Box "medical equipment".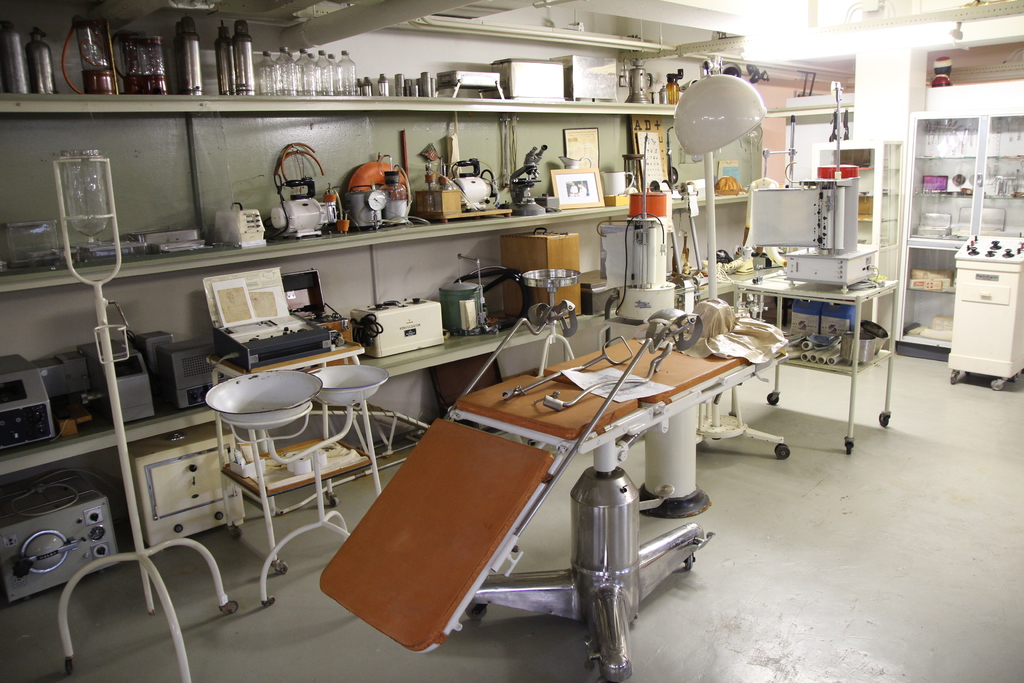
(x1=726, y1=258, x2=897, y2=459).
